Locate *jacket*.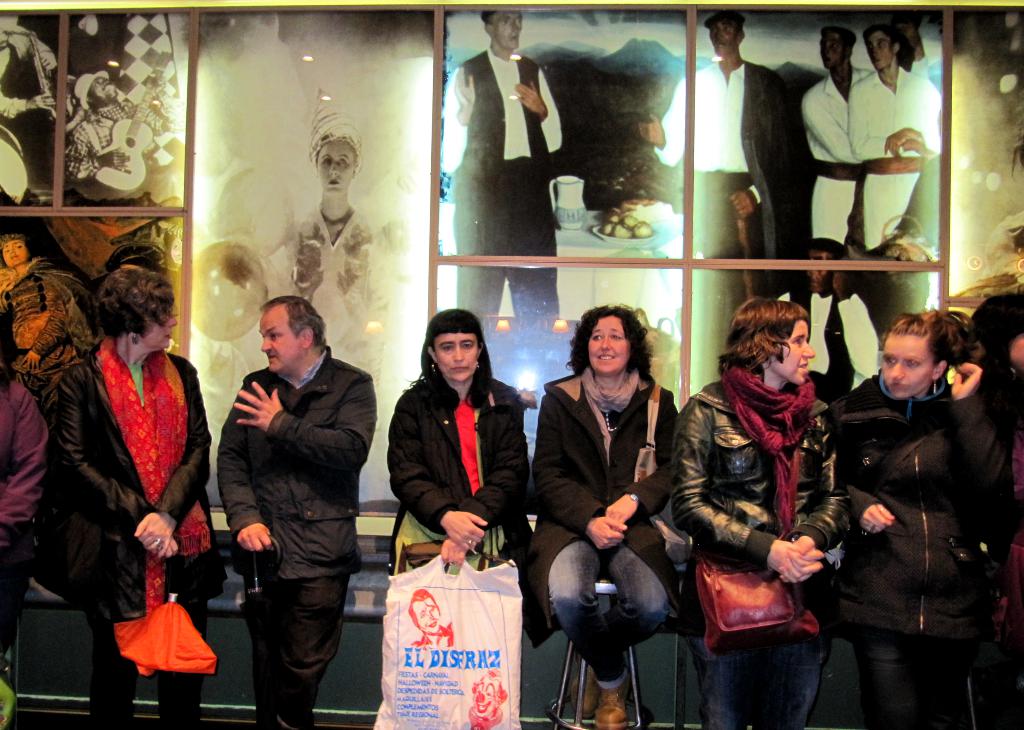
Bounding box: l=42, t=353, r=206, b=627.
